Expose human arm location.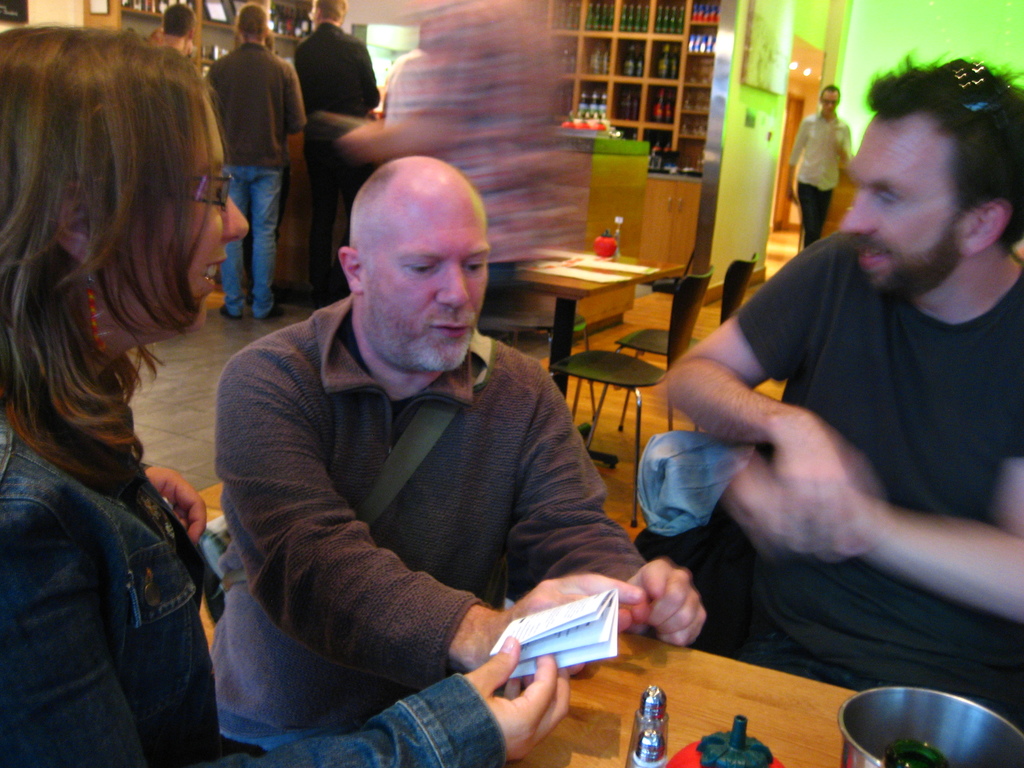
Exposed at 662 236 888 569.
